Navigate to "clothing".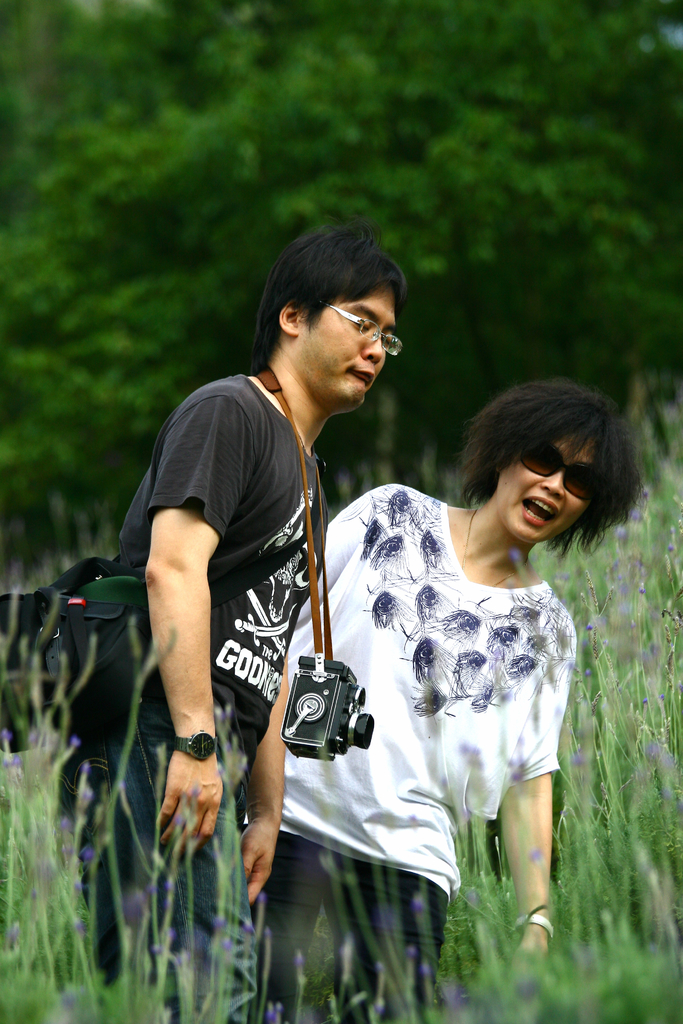
Navigation target: box=[251, 483, 586, 1023].
